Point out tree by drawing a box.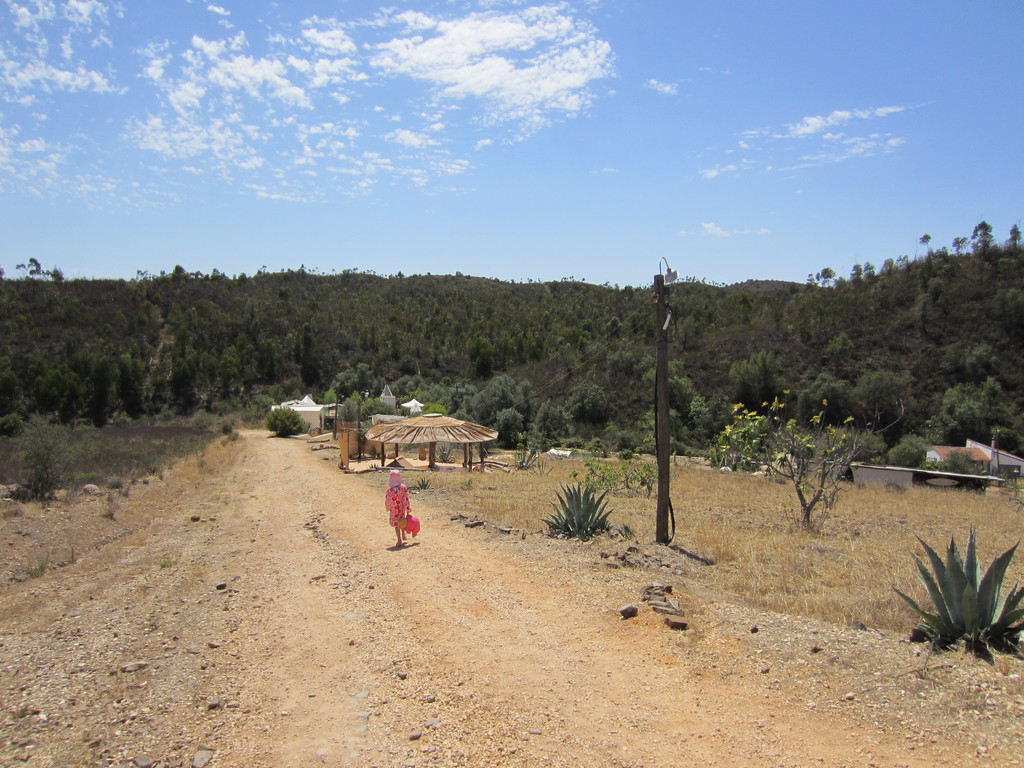
bbox=[260, 339, 282, 388].
